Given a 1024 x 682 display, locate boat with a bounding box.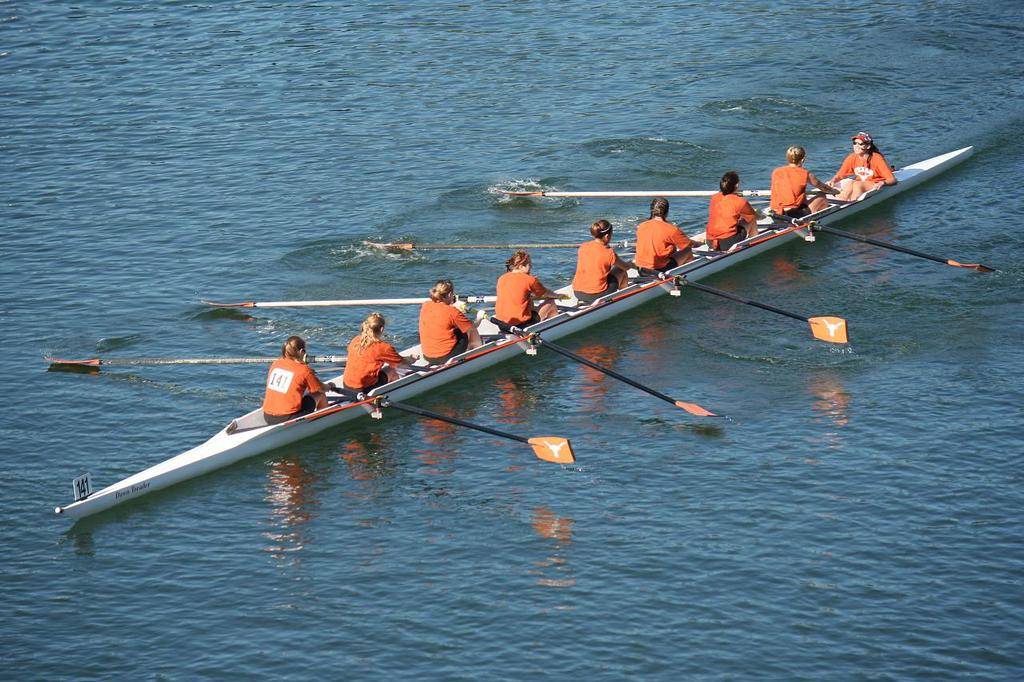
Located: [50,146,978,521].
